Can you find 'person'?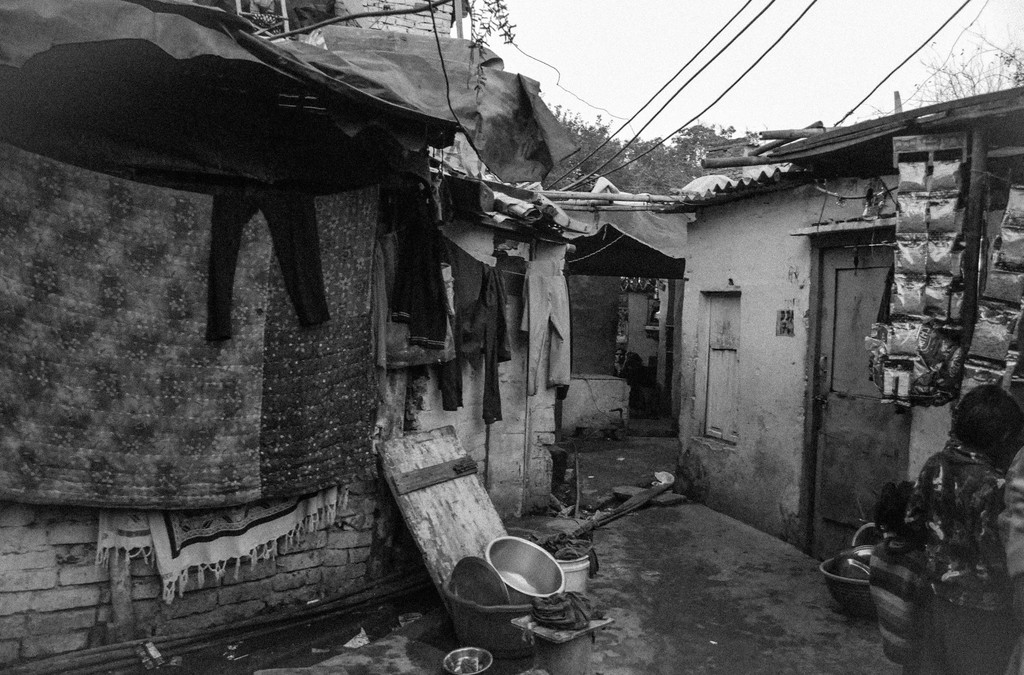
Yes, bounding box: BBox(865, 473, 927, 665).
